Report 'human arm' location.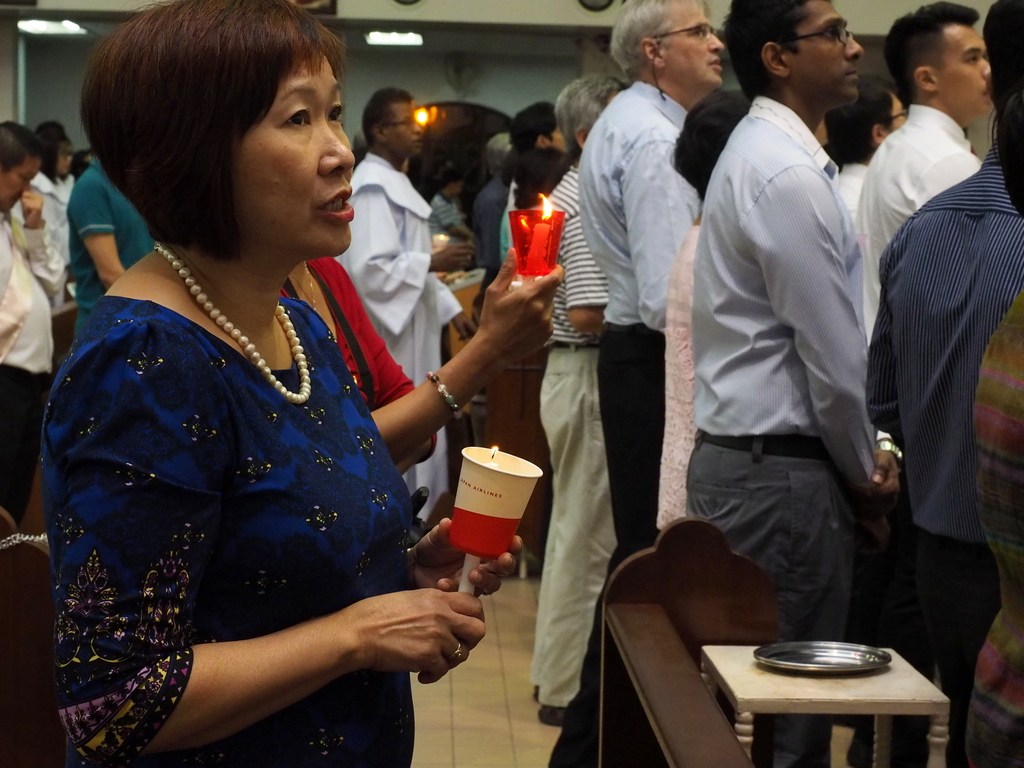
Report: l=375, t=239, r=565, b=464.
